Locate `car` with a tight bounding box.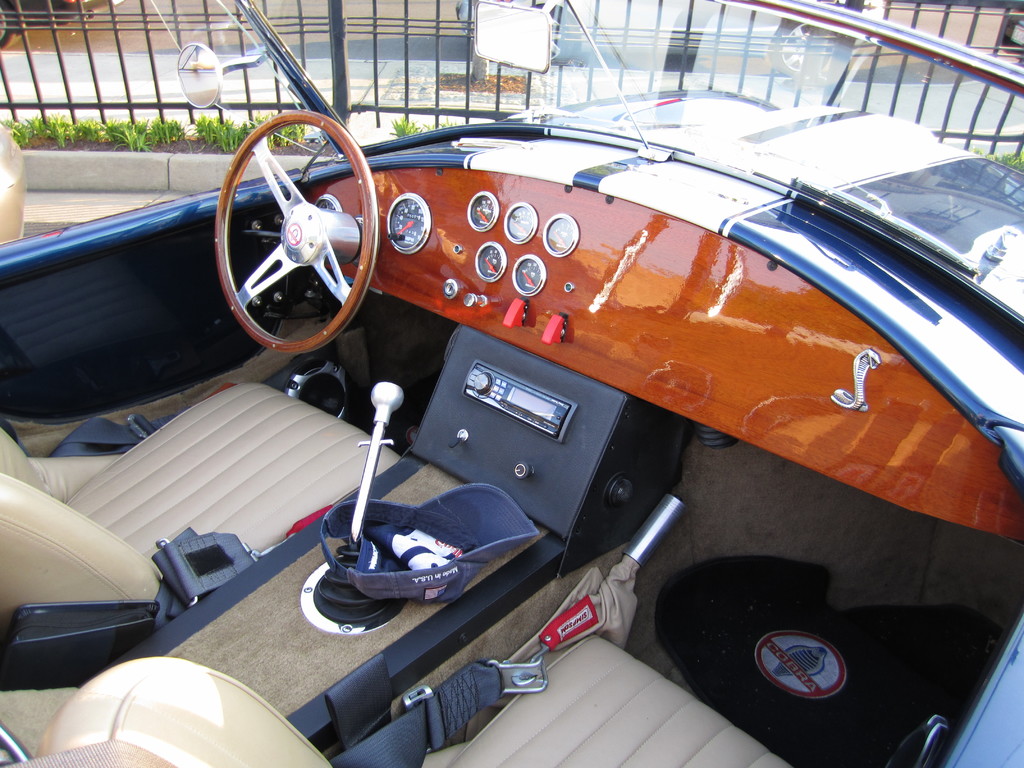
bbox=[0, 2, 1023, 767].
